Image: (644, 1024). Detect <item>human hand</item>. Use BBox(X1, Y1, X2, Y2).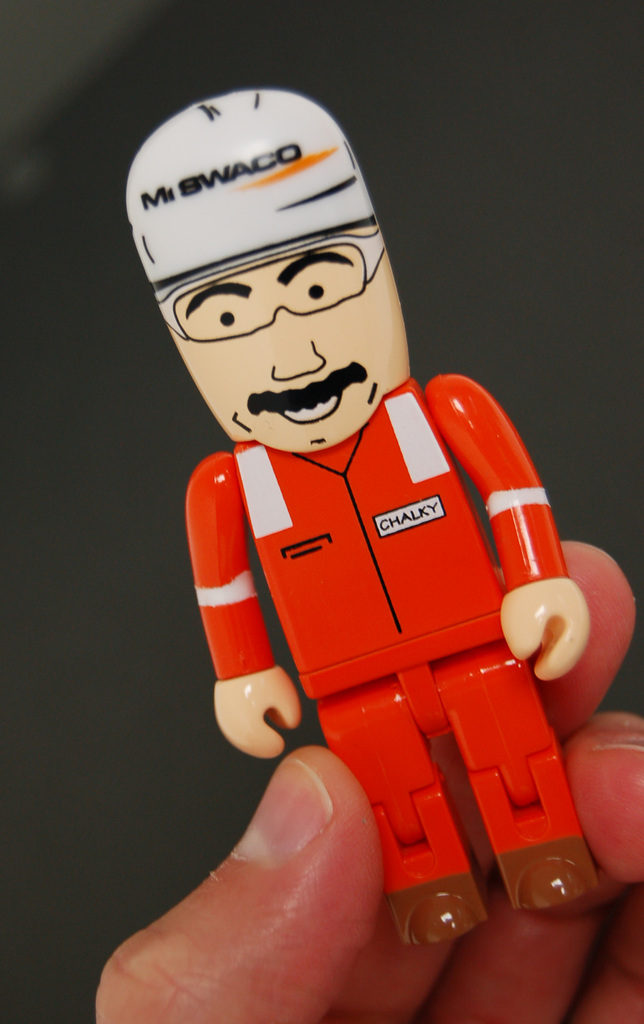
BBox(97, 543, 643, 1023).
